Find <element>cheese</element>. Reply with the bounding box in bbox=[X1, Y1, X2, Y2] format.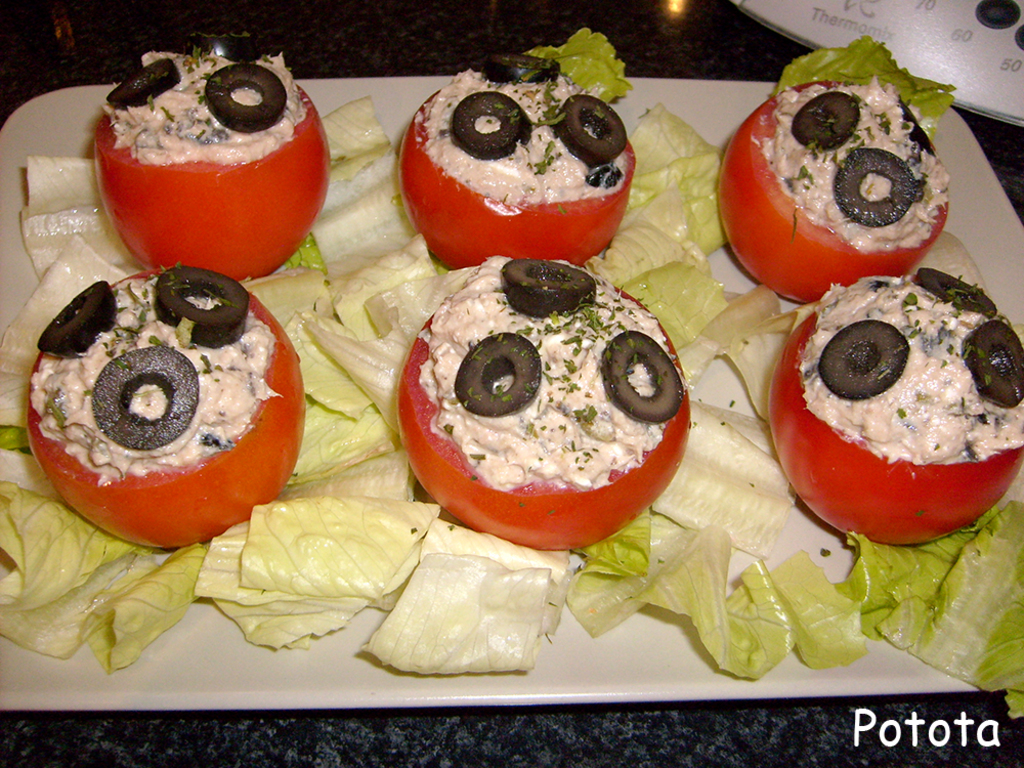
bbox=[794, 265, 1023, 458].
